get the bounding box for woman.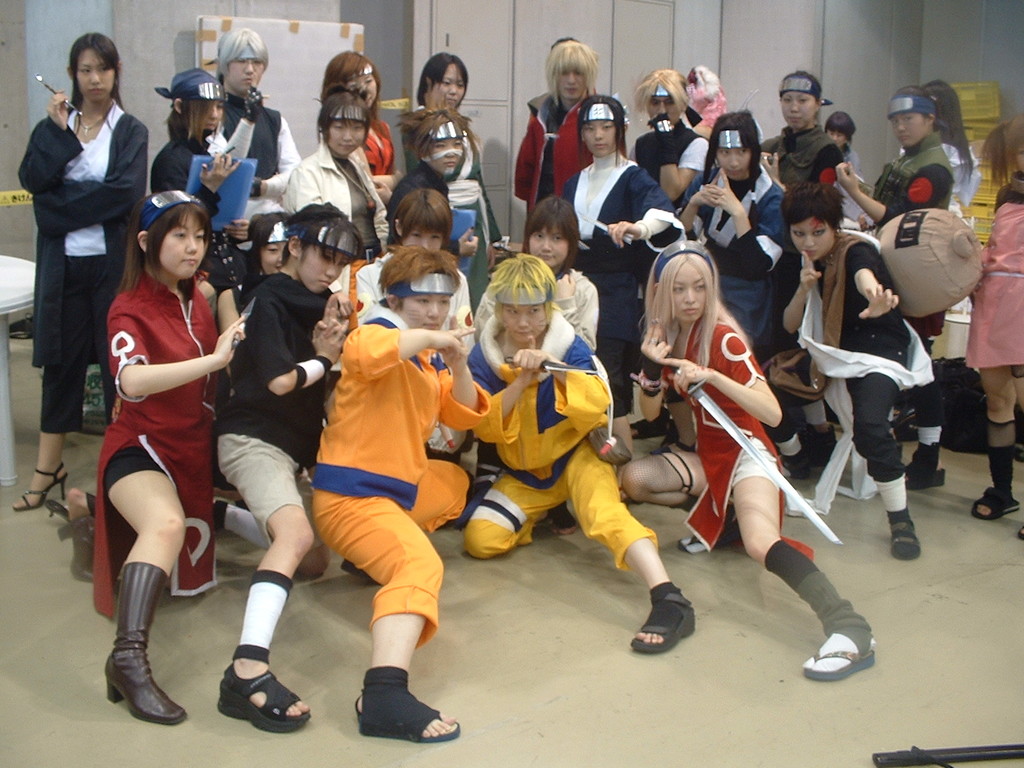
Rect(836, 76, 956, 491).
